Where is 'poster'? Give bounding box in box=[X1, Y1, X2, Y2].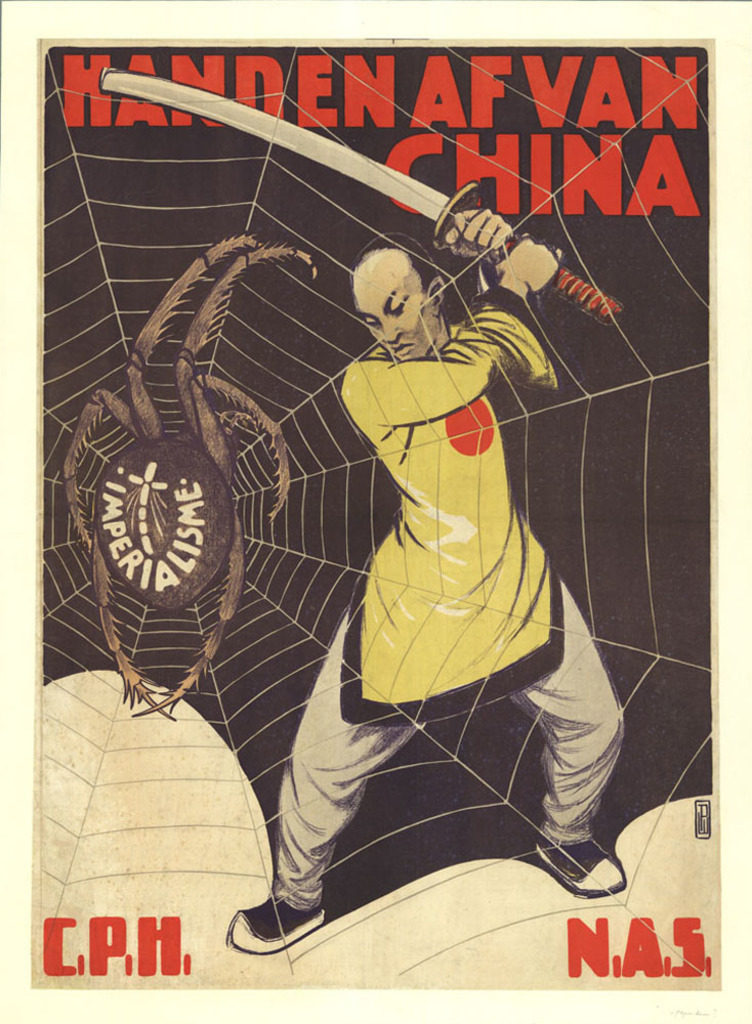
box=[0, 0, 751, 1023].
